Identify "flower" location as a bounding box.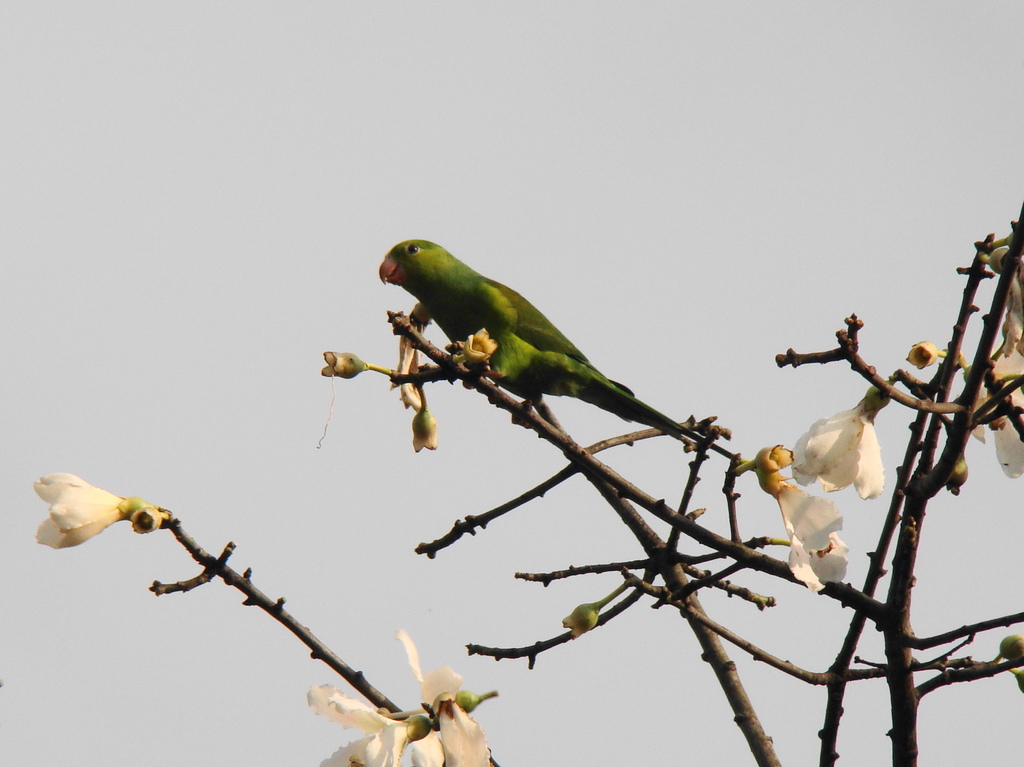
left=32, top=468, right=155, bottom=549.
